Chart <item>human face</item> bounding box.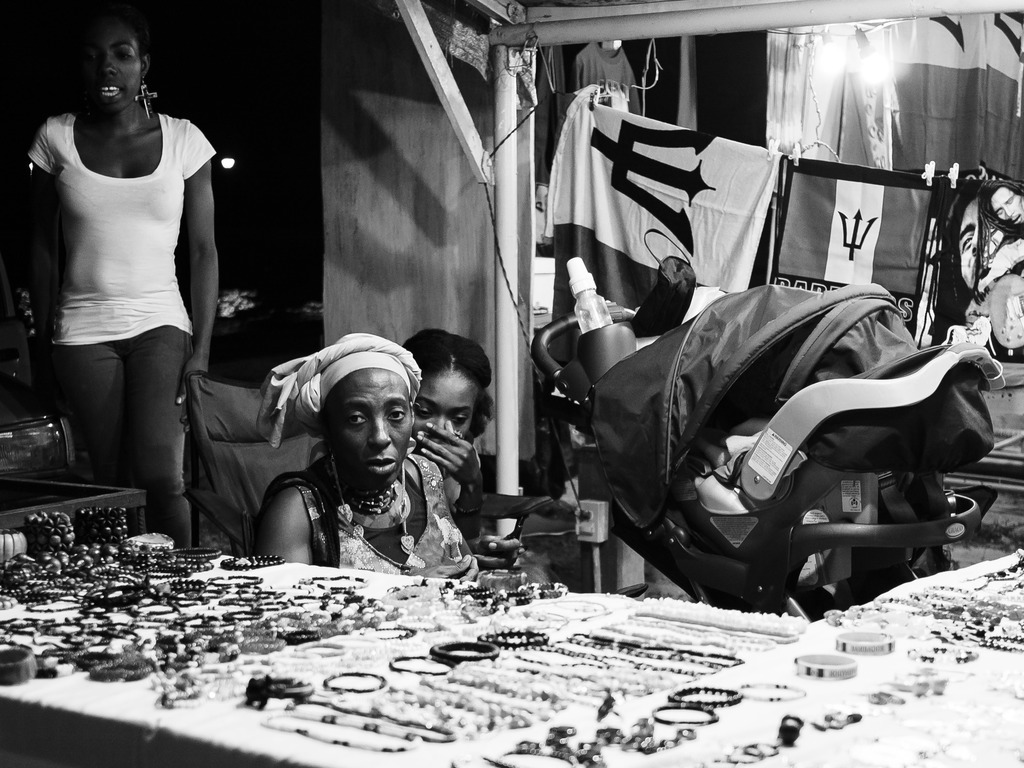
Charted: region(995, 189, 1023, 220).
